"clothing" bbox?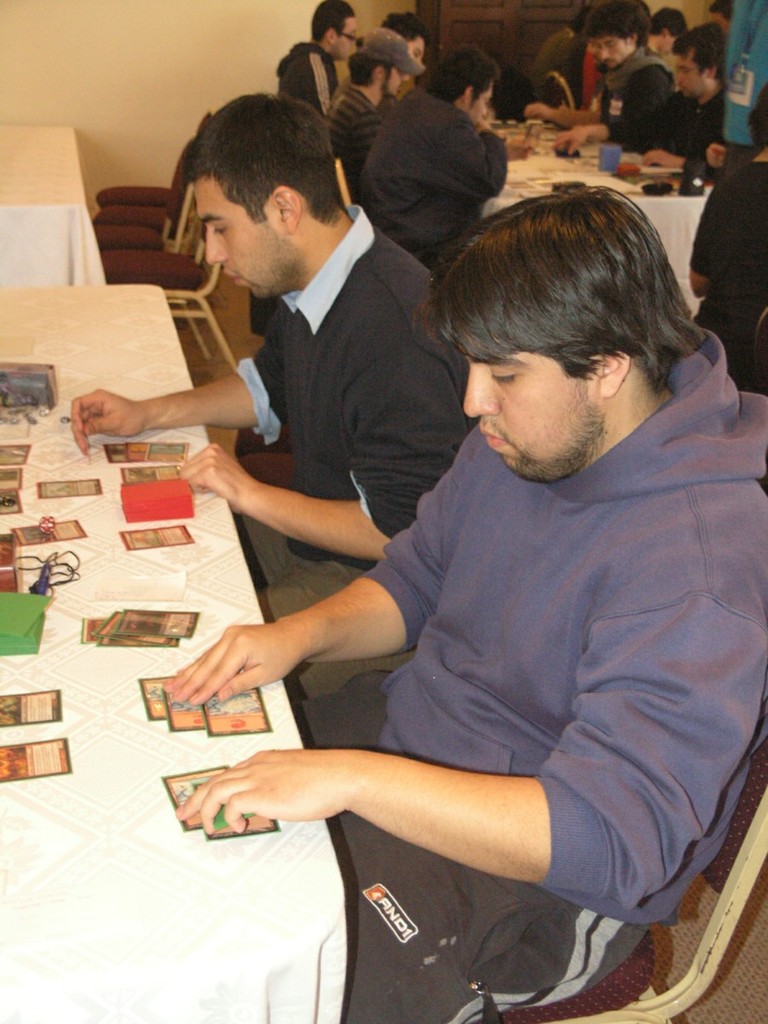
{"left": 261, "top": 365, "right": 719, "bottom": 954}
